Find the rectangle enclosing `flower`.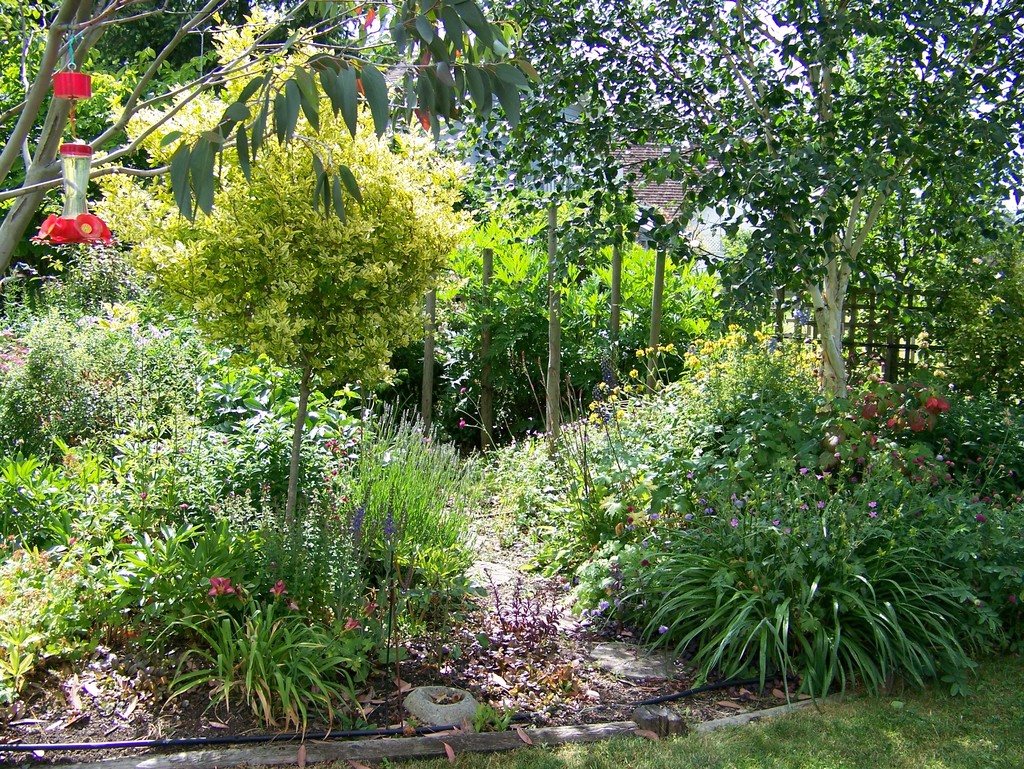
bbox=[458, 387, 467, 395].
